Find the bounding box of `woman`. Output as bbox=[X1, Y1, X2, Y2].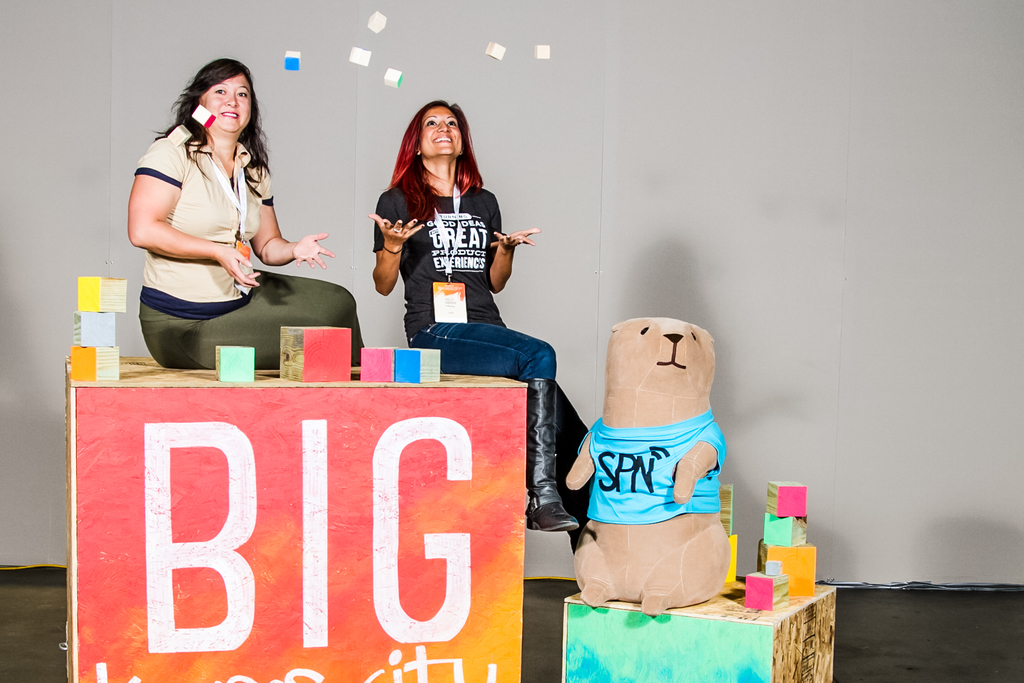
bbox=[368, 99, 593, 547].
